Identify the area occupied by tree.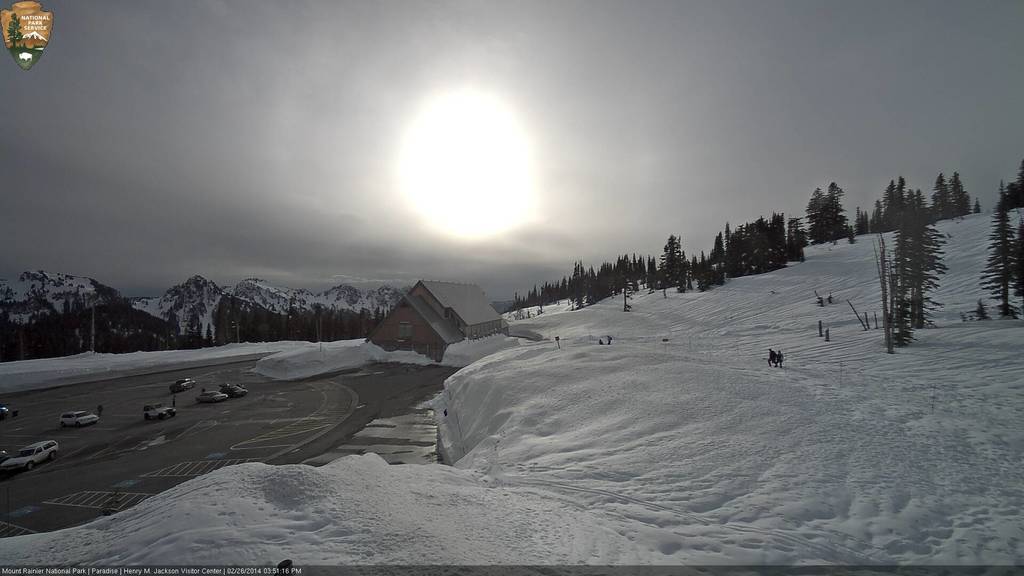
Area: {"x1": 977, "y1": 177, "x2": 1023, "y2": 314}.
